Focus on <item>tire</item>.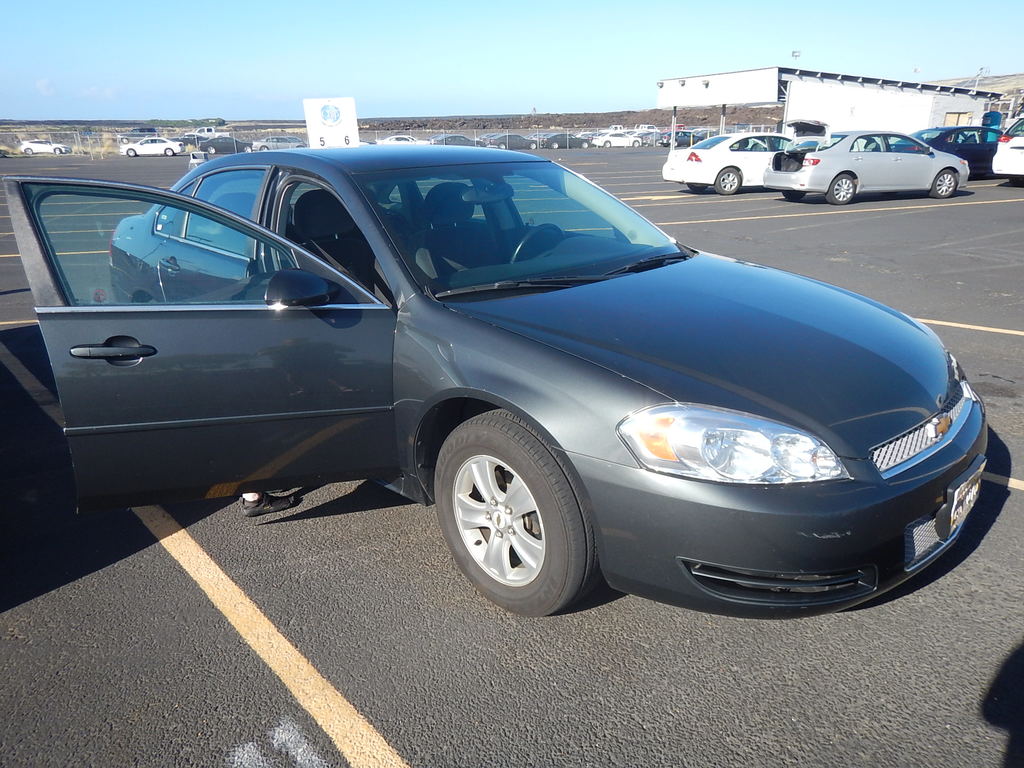
Focused at 529:142:536:148.
